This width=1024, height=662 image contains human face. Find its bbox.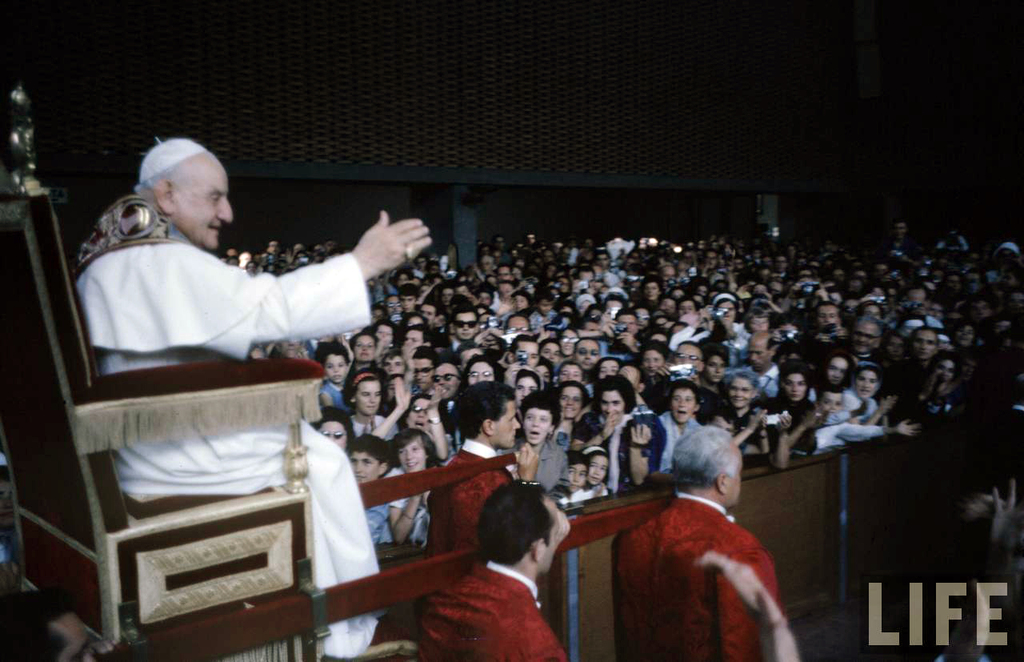
[left=1009, top=291, right=1023, bottom=310].
